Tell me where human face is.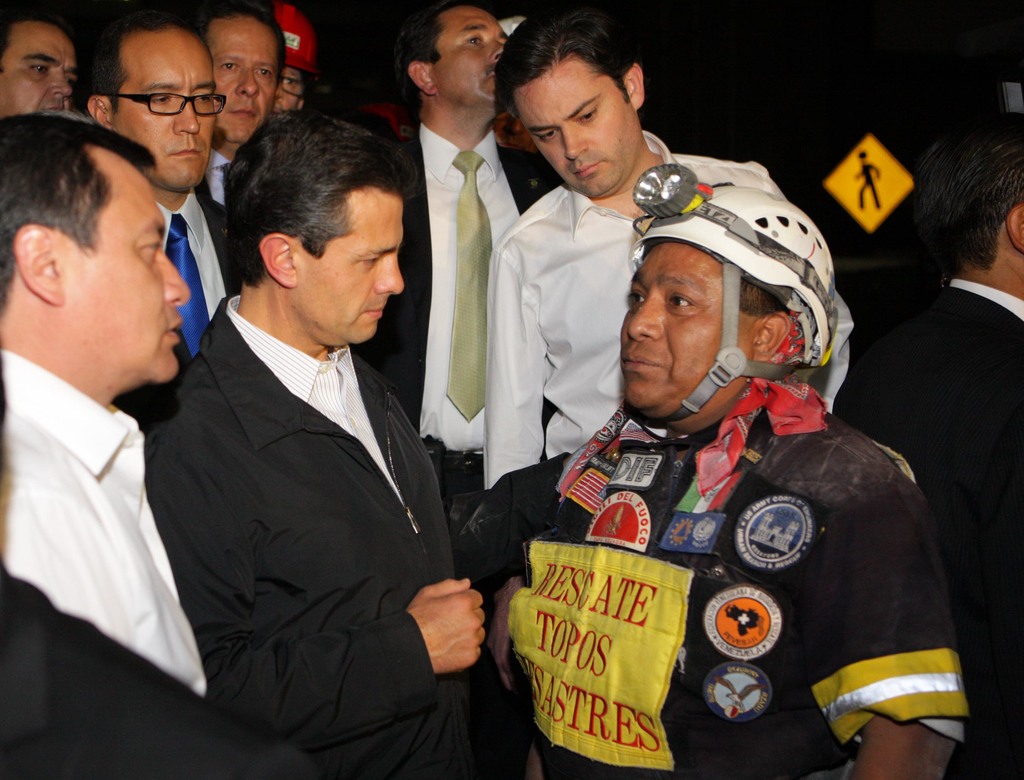
human face is at [432, 7, 507, 109].
